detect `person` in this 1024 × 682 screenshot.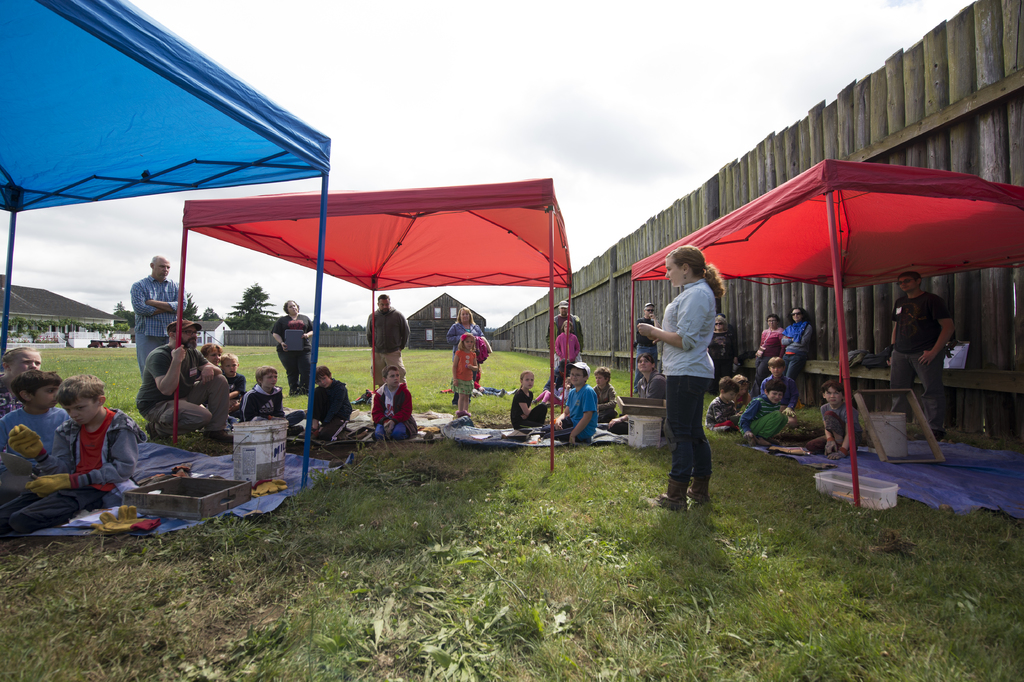
Detection: bbox(445, 305, 488, 403).
